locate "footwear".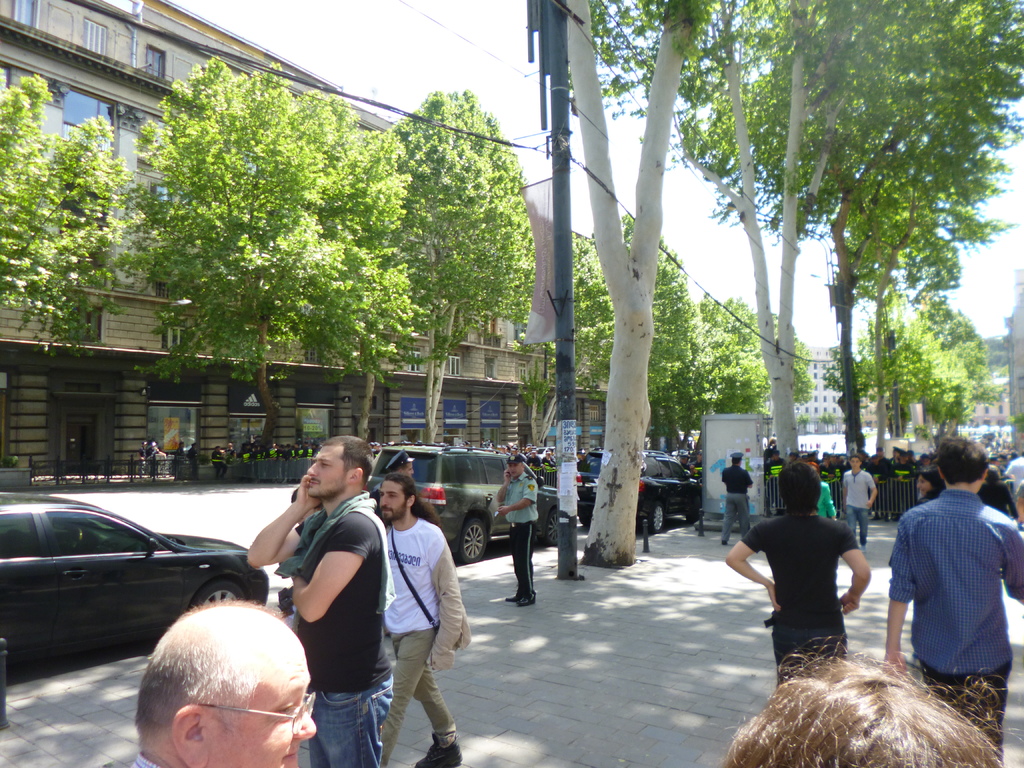
Bounding box: crop(514, 593, 535, 609).
